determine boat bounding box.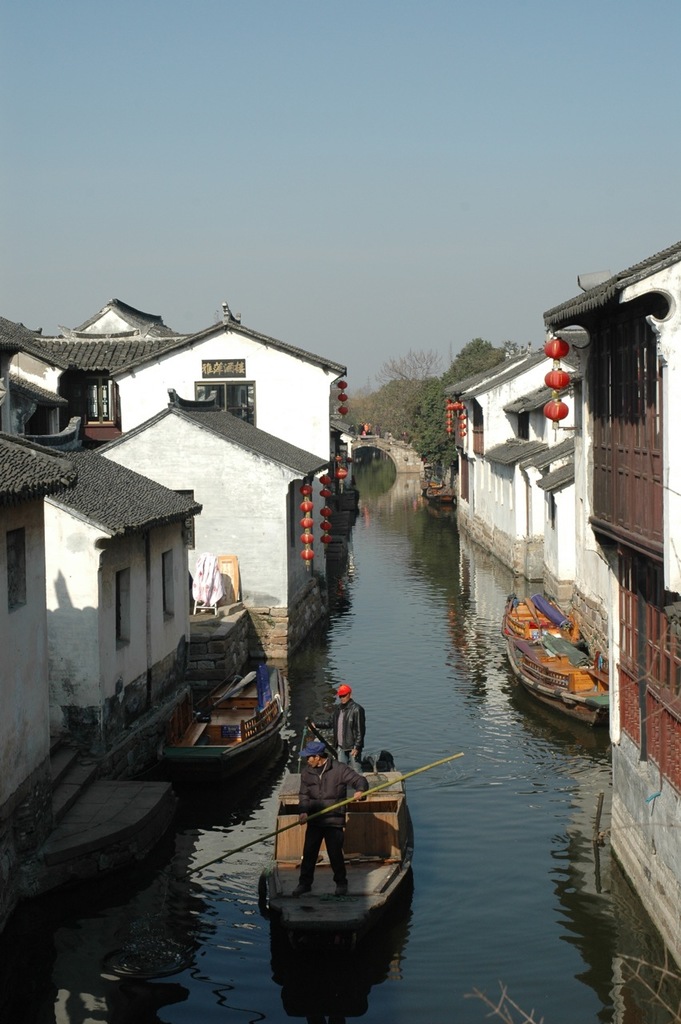
Determined: 418/478/455/512.
